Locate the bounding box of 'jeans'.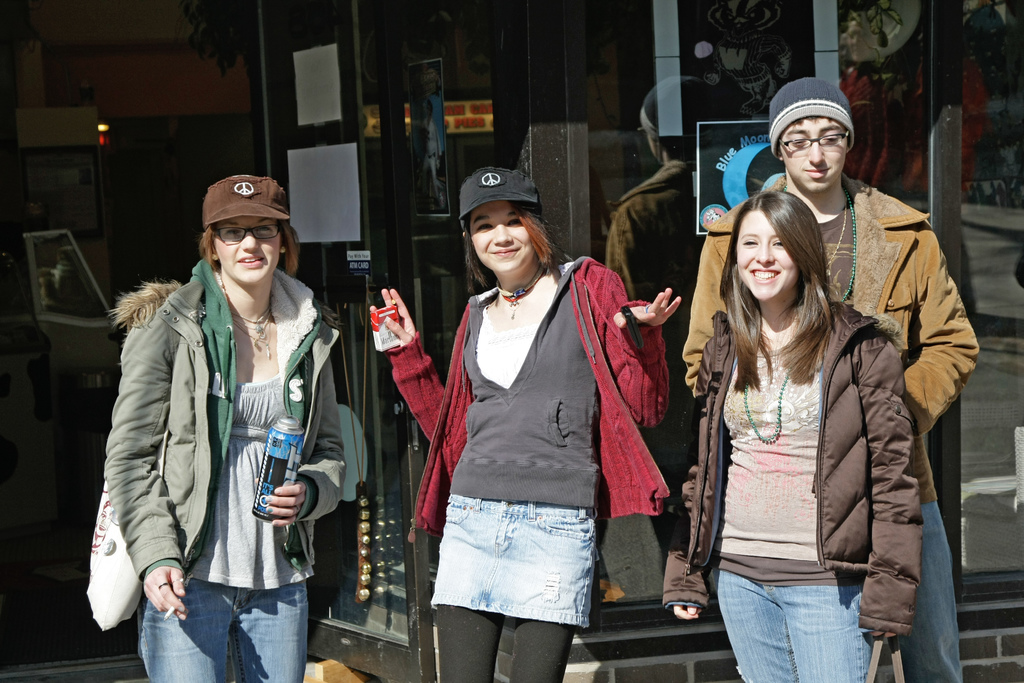
Bounding box: BBox(899, 504, 960, 682).
